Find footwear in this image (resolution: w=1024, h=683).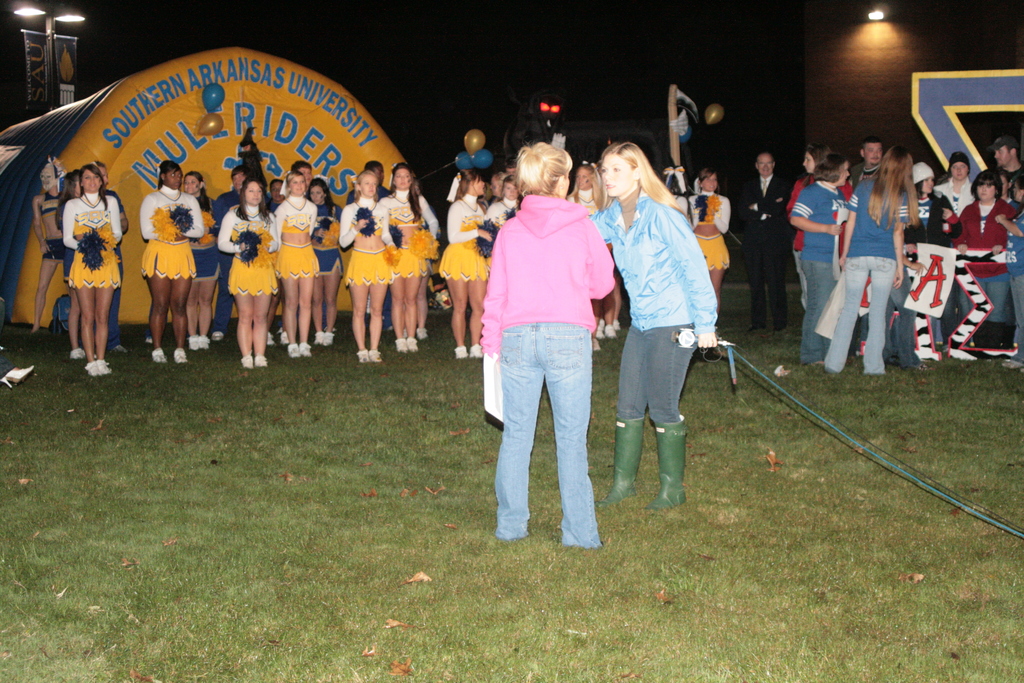
(321, 331, 337, 347).
